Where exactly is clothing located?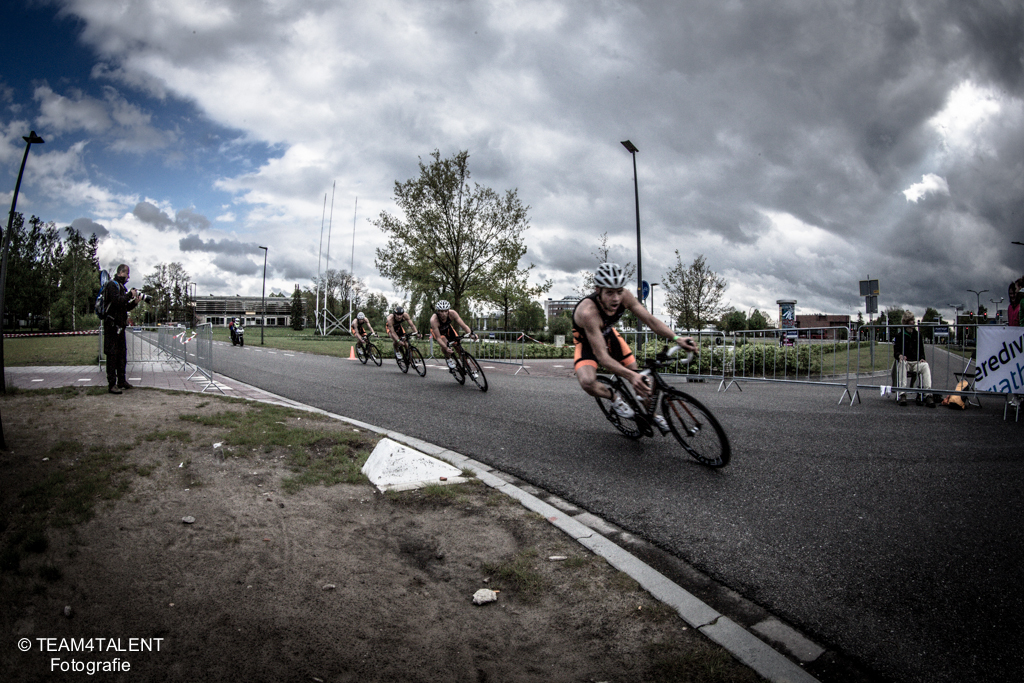
Its bounding box is Rect(348, 317, 374, 352).
